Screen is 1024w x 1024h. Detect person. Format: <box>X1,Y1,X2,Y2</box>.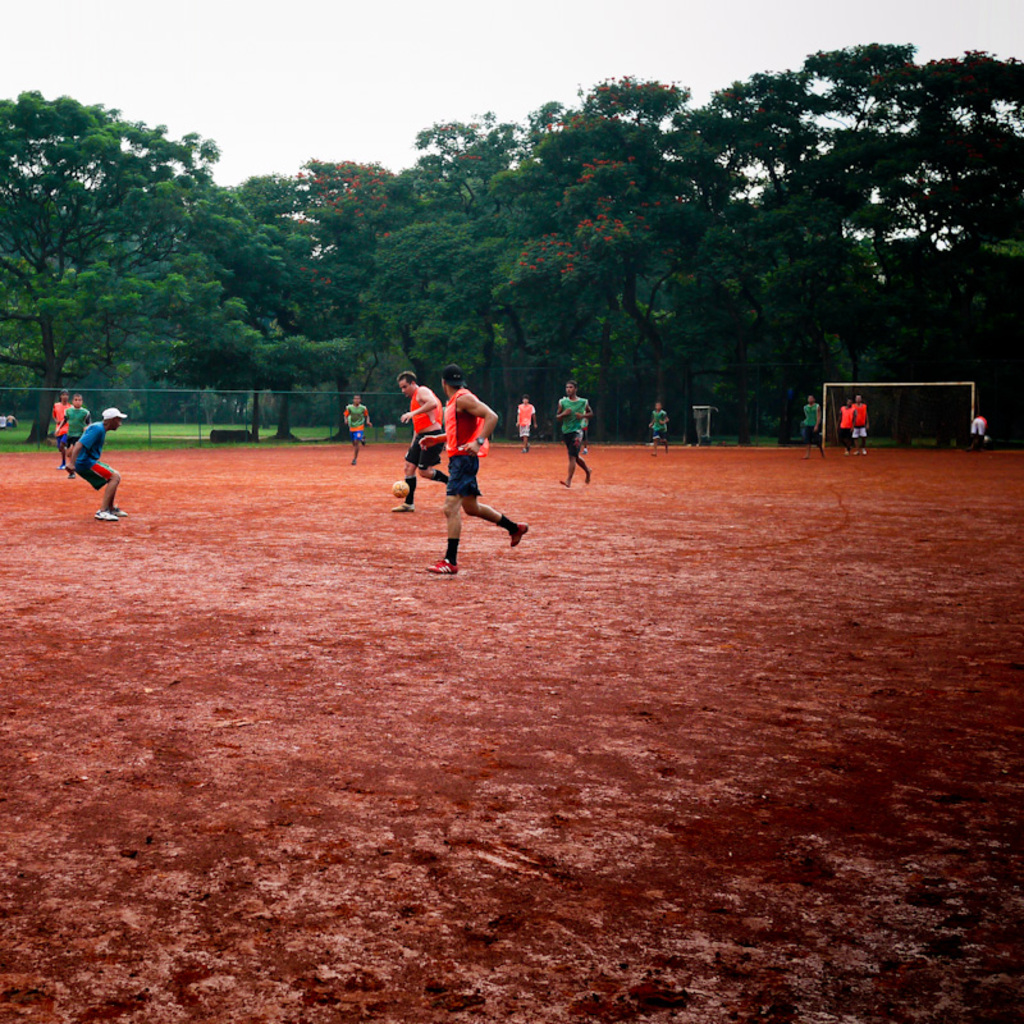
<box>383,376,489,558</box>.
